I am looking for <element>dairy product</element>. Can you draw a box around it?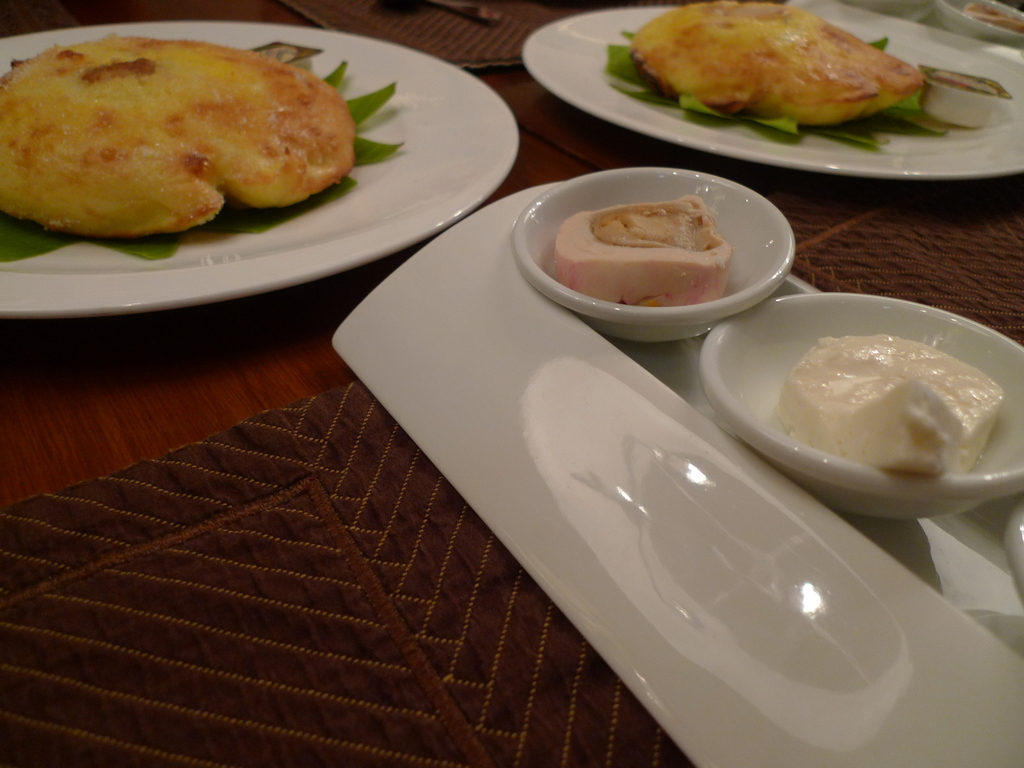
Sure, the bounding box is locate(774, 330, 1011, 474).
